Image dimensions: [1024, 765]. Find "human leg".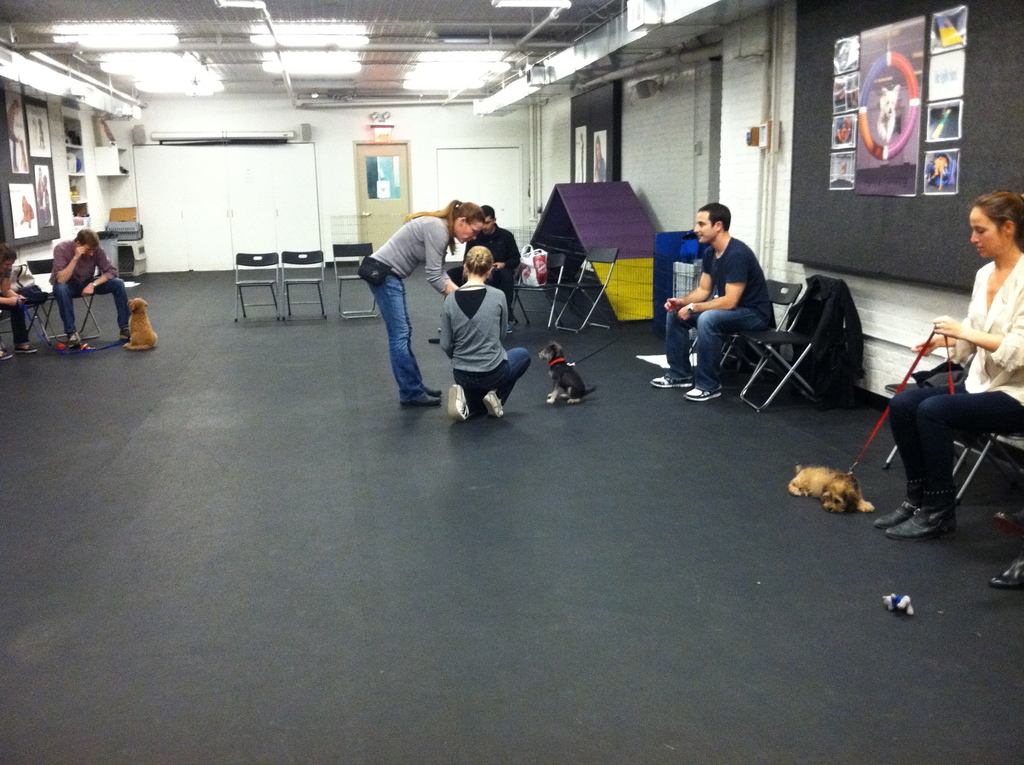
Rect(0, 298, 38, 356).
